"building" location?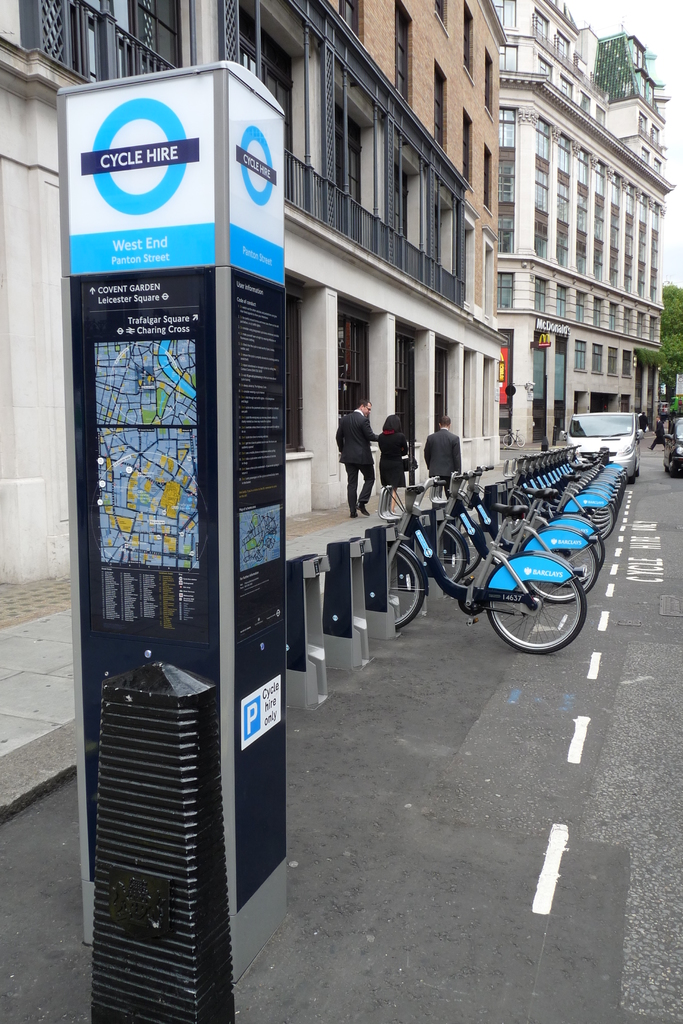
{"x1": 315, "y1": 0, "x2": 506, "y2": 298}
